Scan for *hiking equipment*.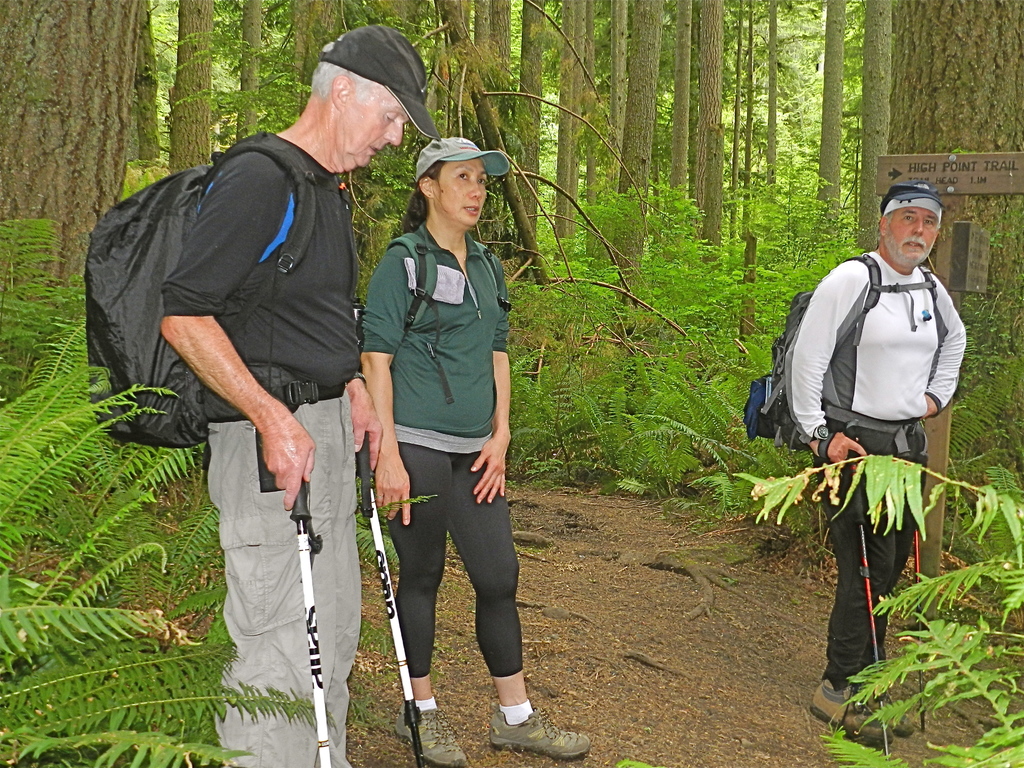
Scan result: x1=355, y1=429, x2=431, y2=767.
